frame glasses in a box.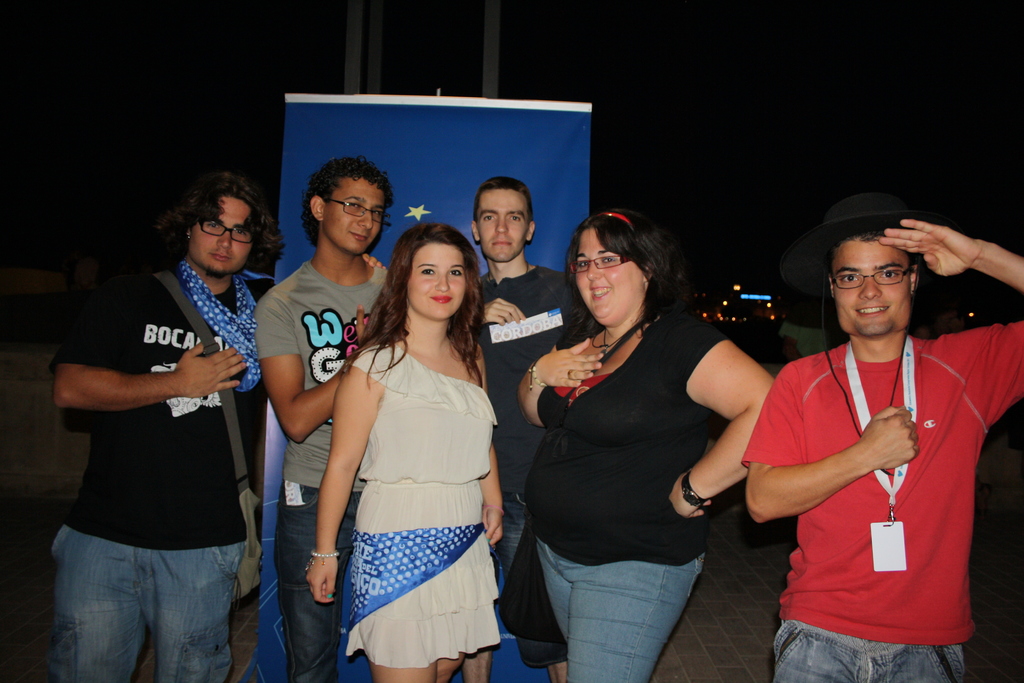
Rect(829, 263, 913, 291).
